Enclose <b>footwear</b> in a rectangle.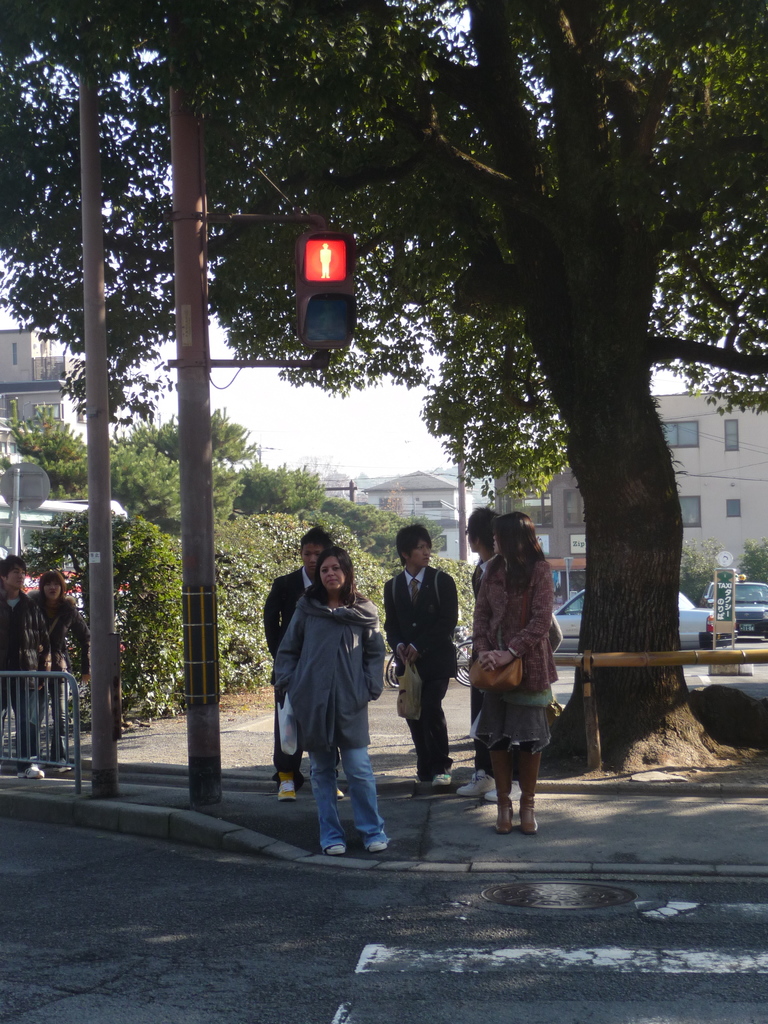
[367, 823, 387, 848].
